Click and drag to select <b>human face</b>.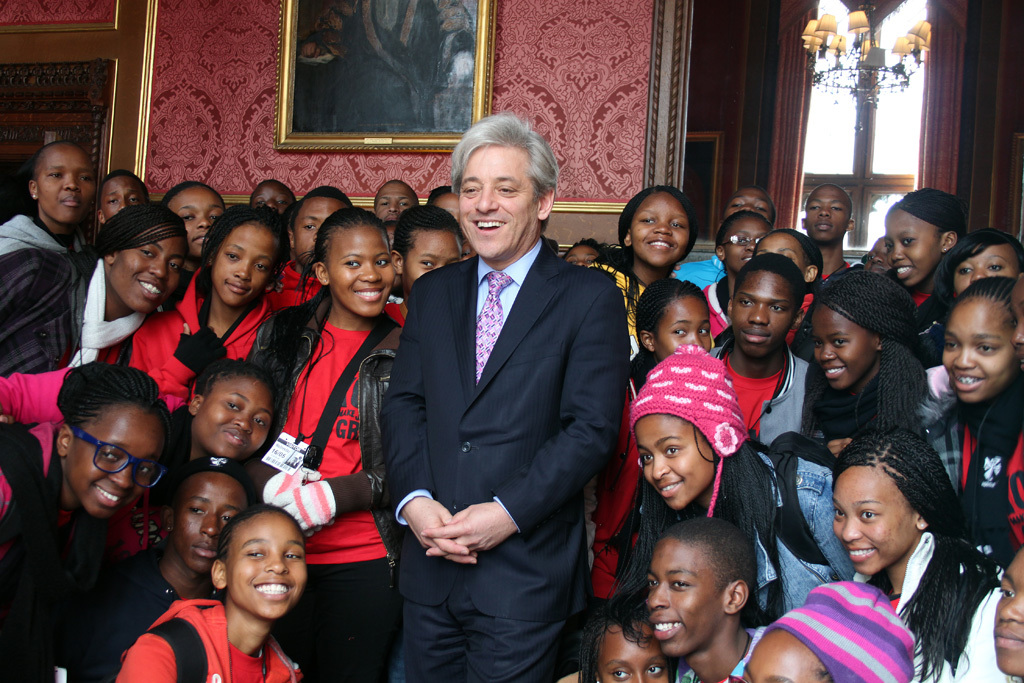
Selection: [995, 545, 1023, 673].
